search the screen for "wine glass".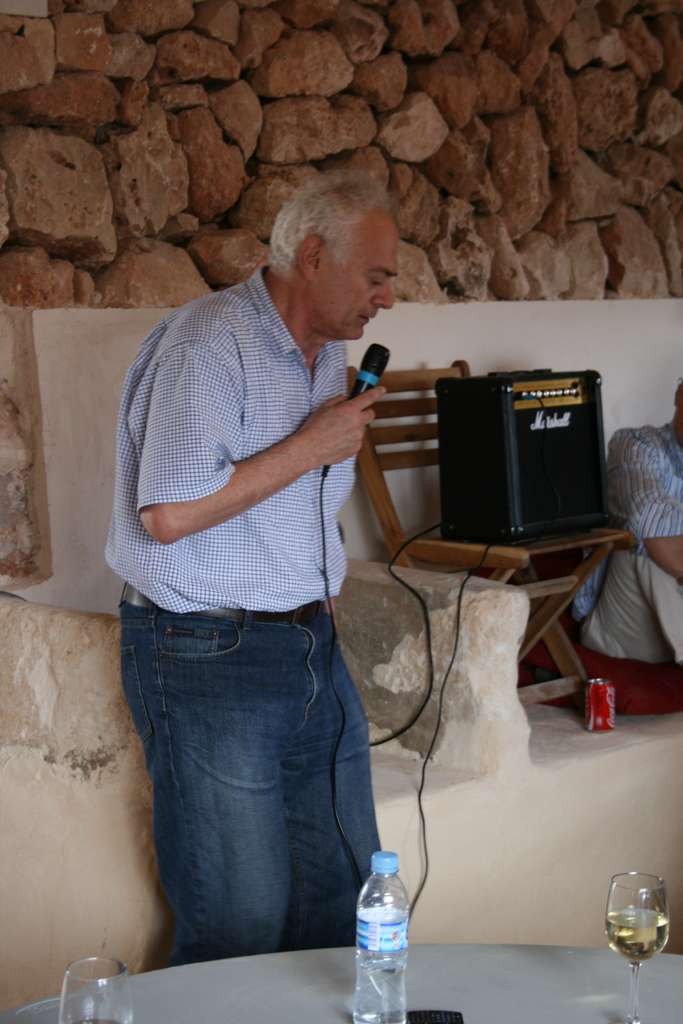
Found at pyautogui.locateOnScreen(604, 872, 667, 1020).
